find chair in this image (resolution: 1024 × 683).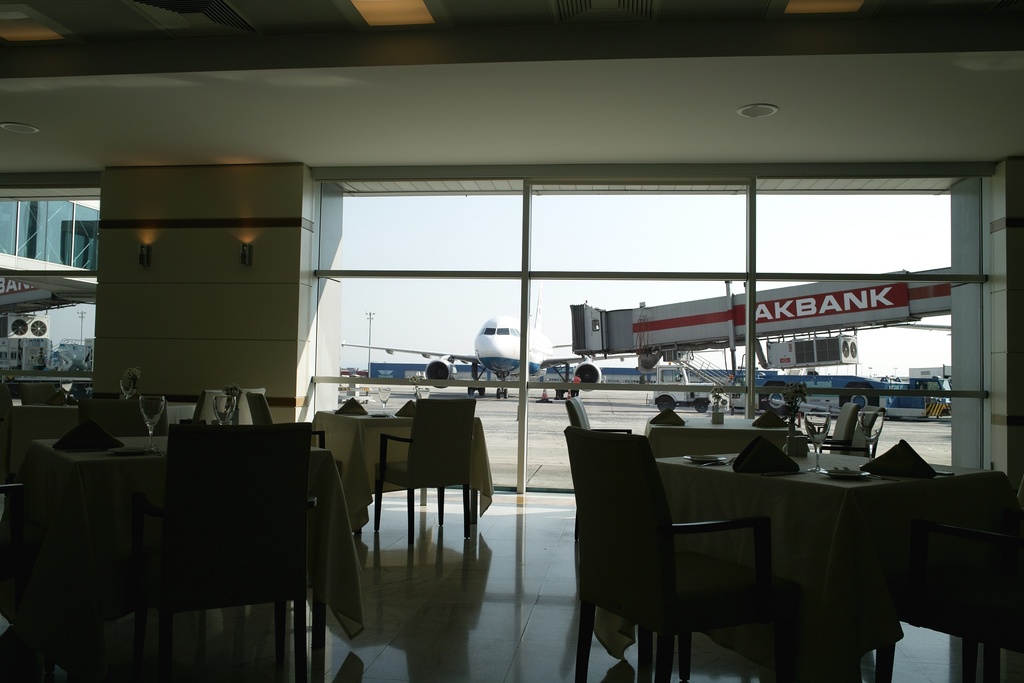
(76,390,173,436).
